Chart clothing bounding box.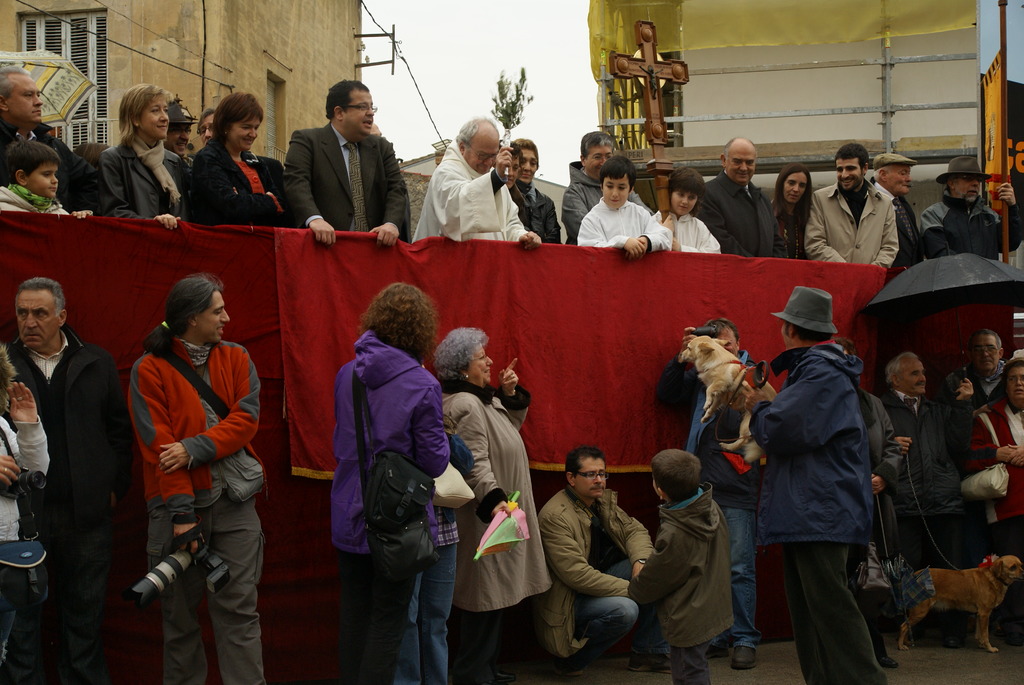
Charted: bbox=(650, 207, 723, 258).
